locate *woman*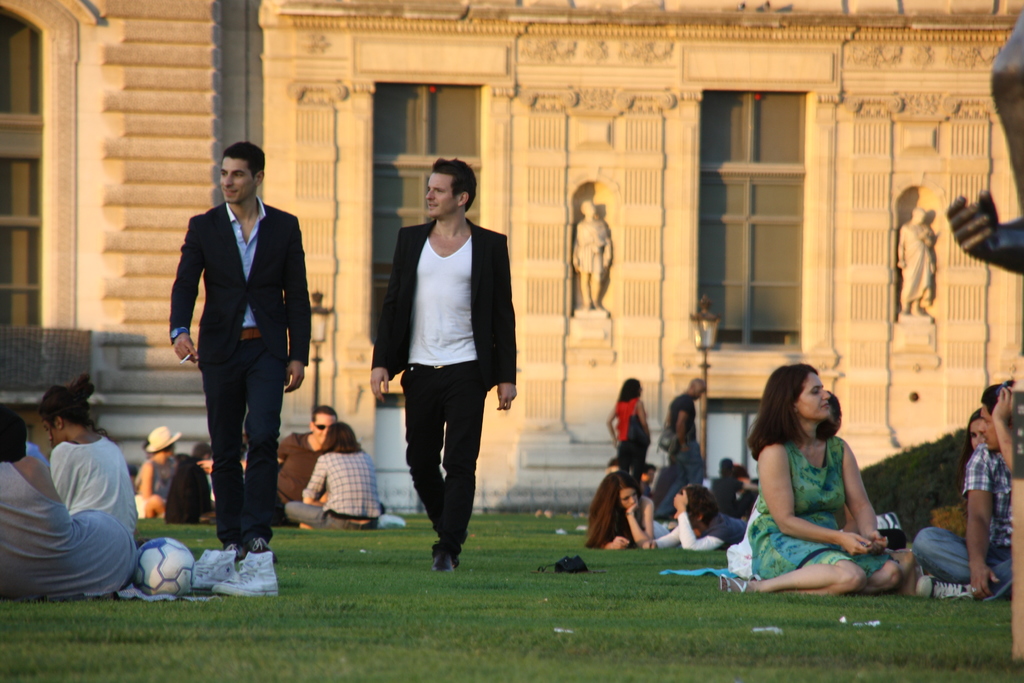
Rect(605, 378, 650, 493)
